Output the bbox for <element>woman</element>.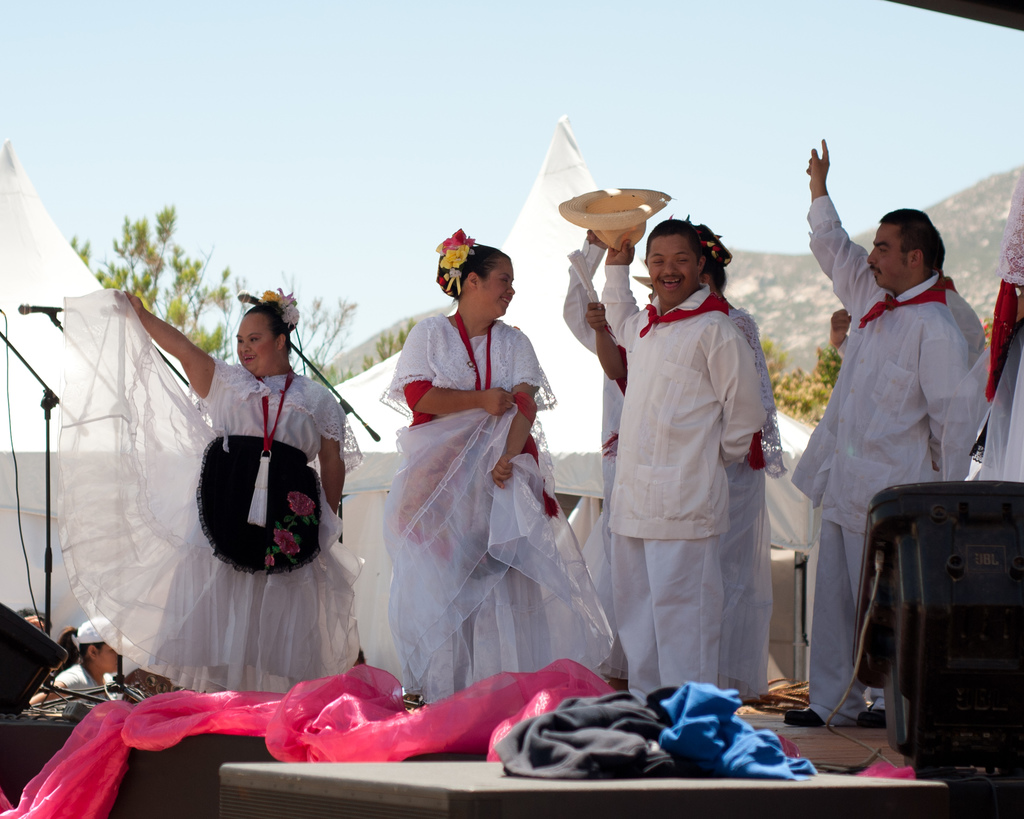
30, 617, 123, 709.
